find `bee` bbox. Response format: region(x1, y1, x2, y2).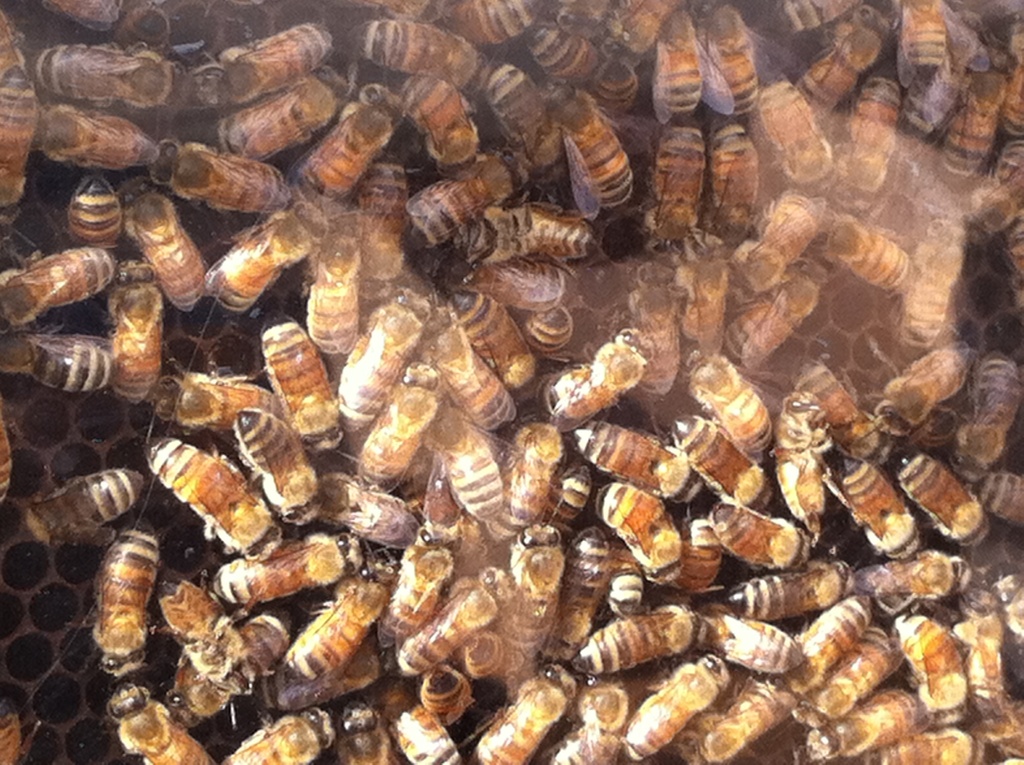
region(728, 273, 817, 364).
